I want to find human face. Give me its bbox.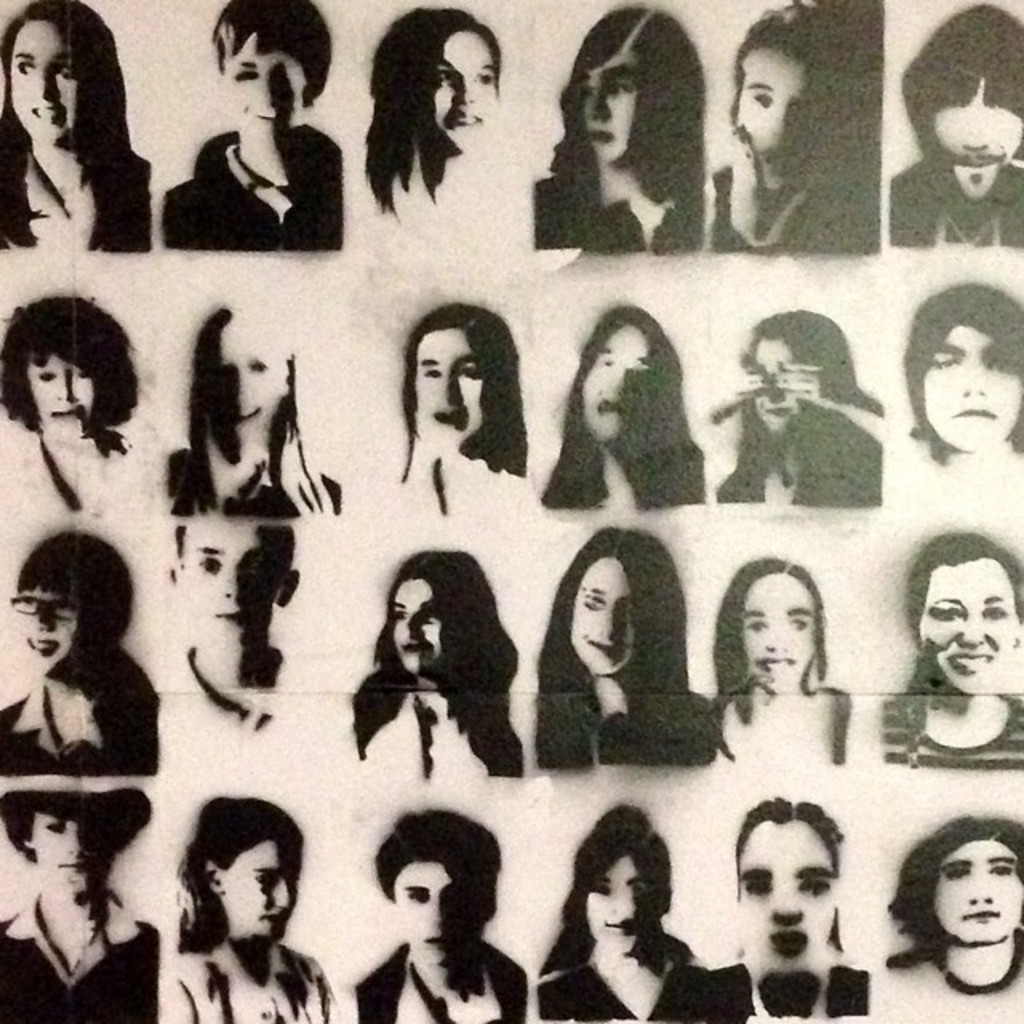
579:53:638:160.
